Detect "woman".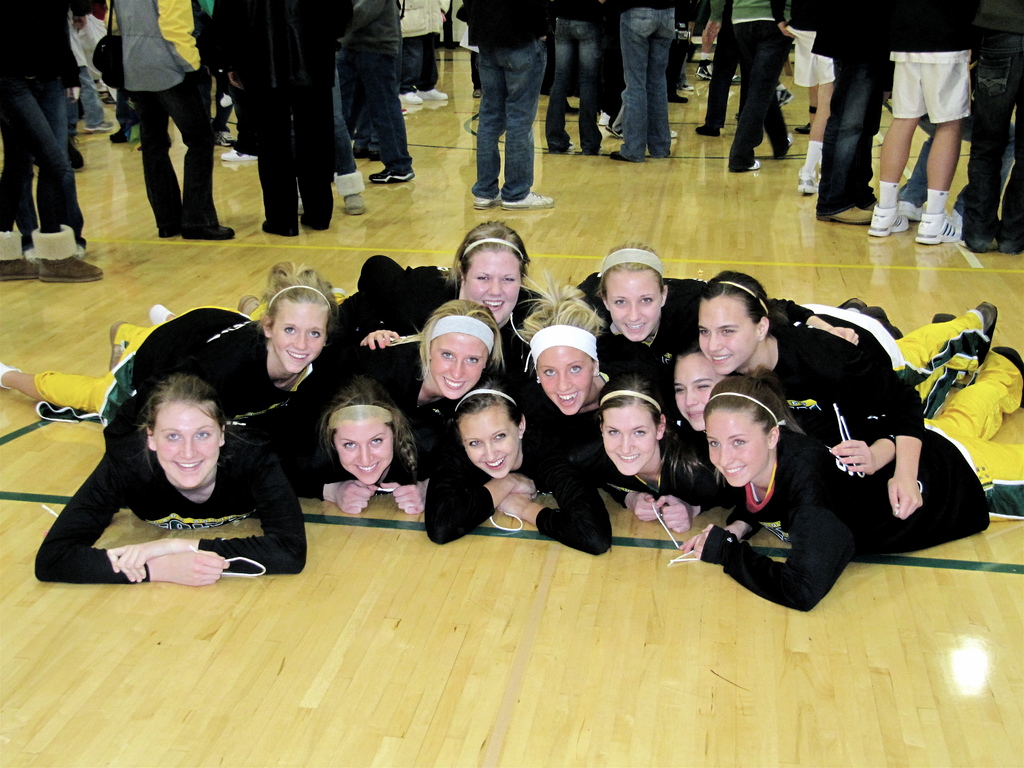
Detected at bbox(419, 378, 619, 557).
